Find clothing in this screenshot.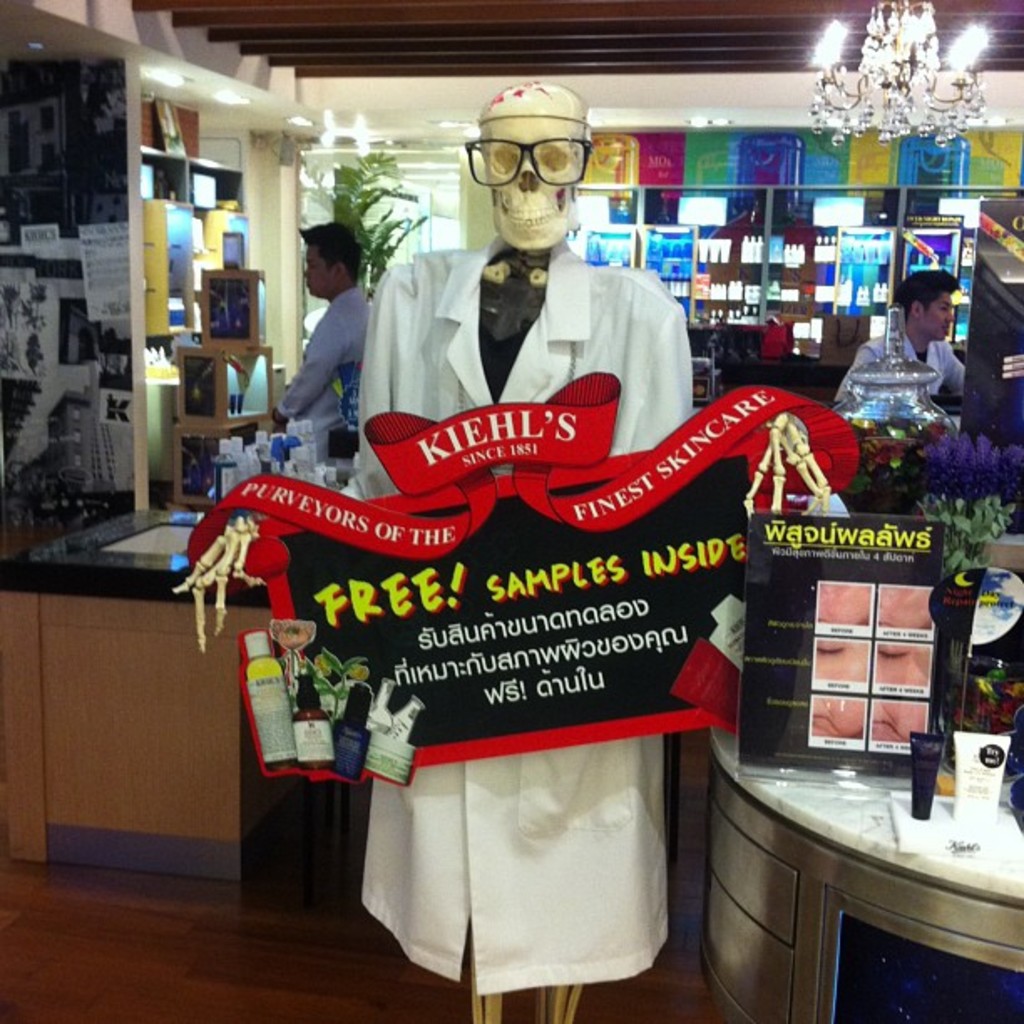
The bounding box for clothing is bbox=[338, 233, 693, 994].
